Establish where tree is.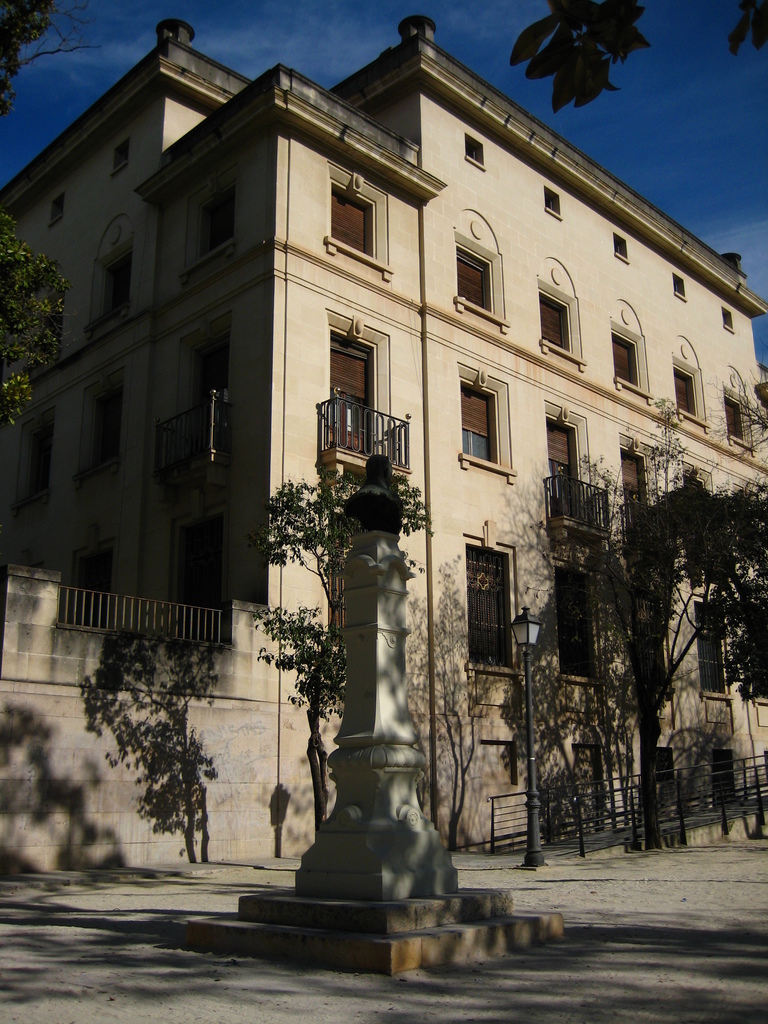
Established at box(250, 455, 432, 826).
